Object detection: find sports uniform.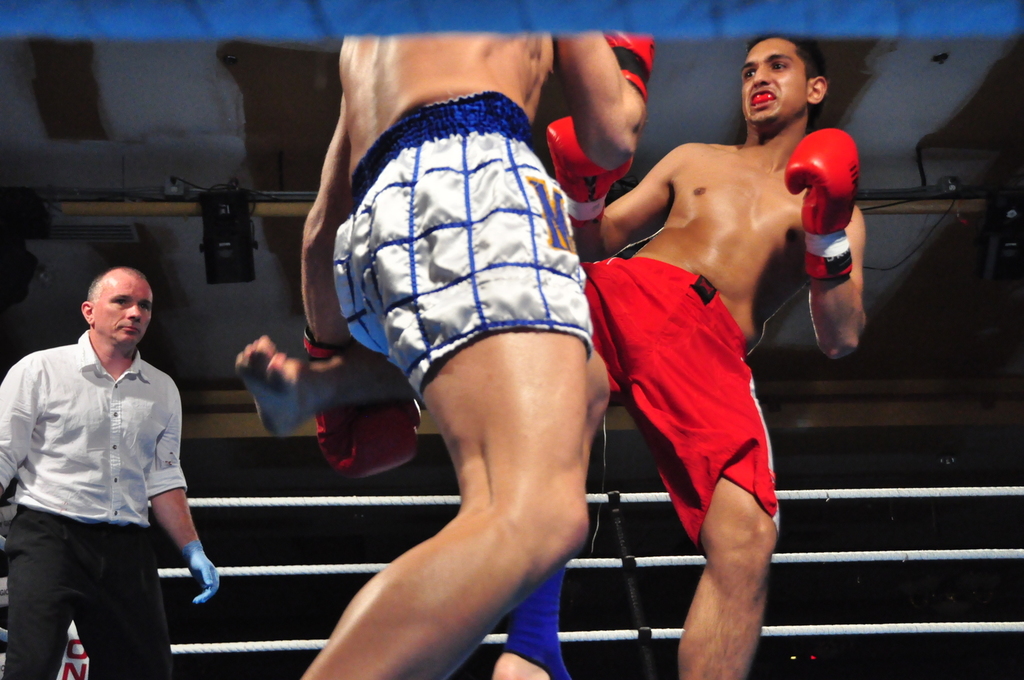
<region>572, 244, 783, 542</region>.
